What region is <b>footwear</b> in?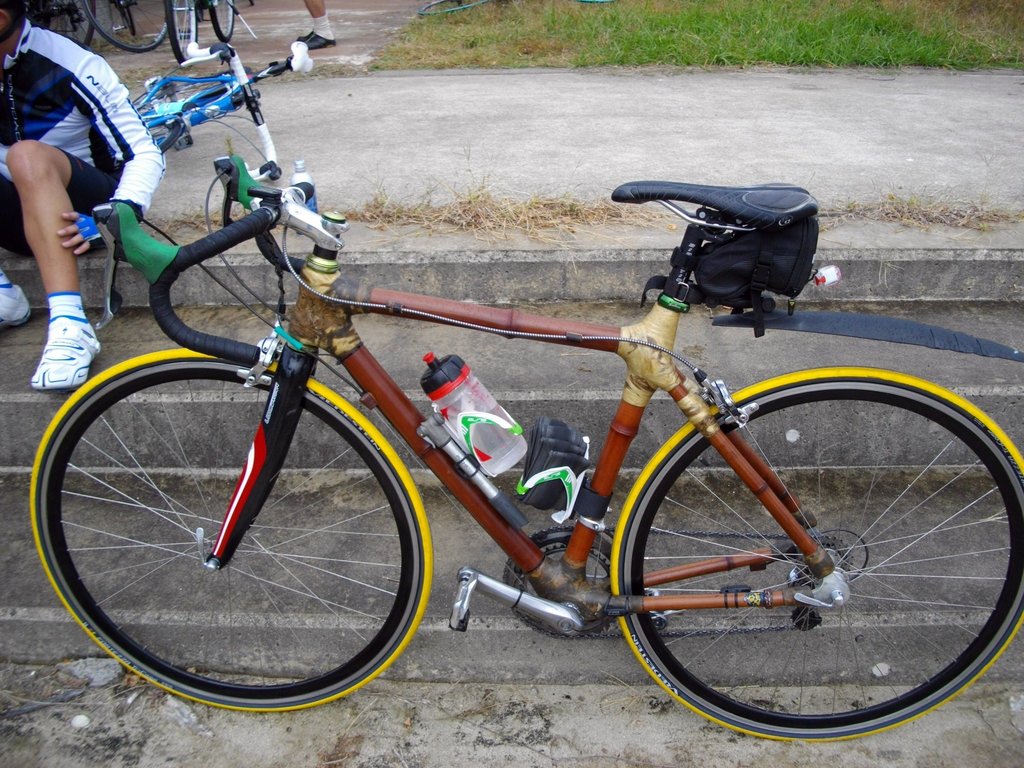
<box>23,285,82,388</box>.
